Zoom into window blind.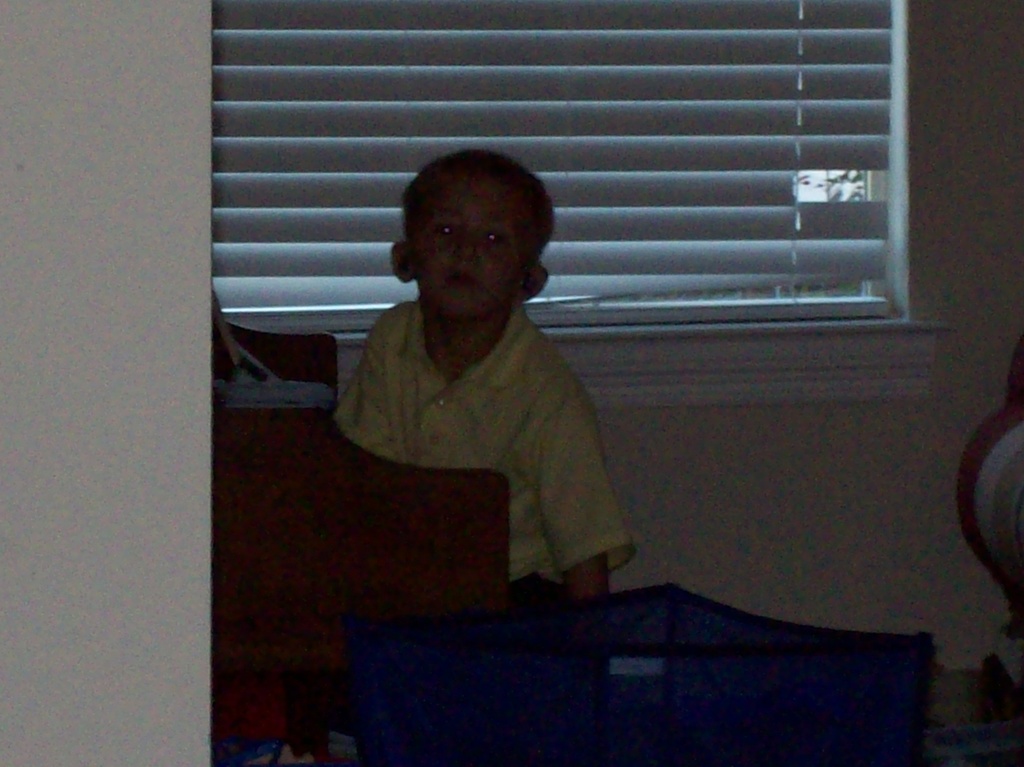
Zoom target: box(214, 0, 893, 335).
